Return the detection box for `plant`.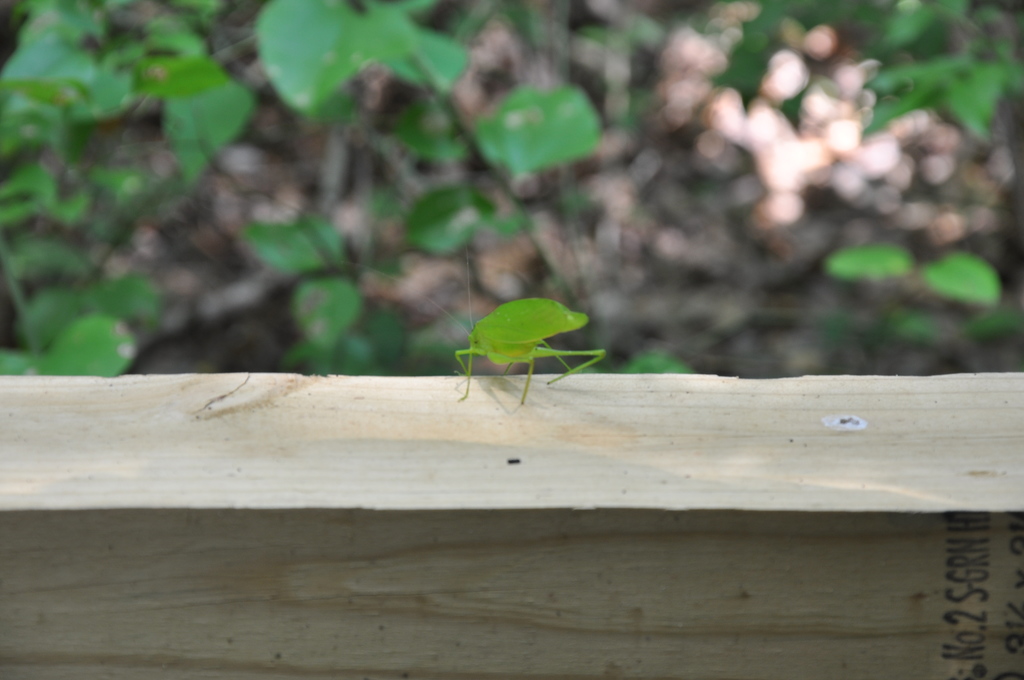
(0, 0, 273, 375).
